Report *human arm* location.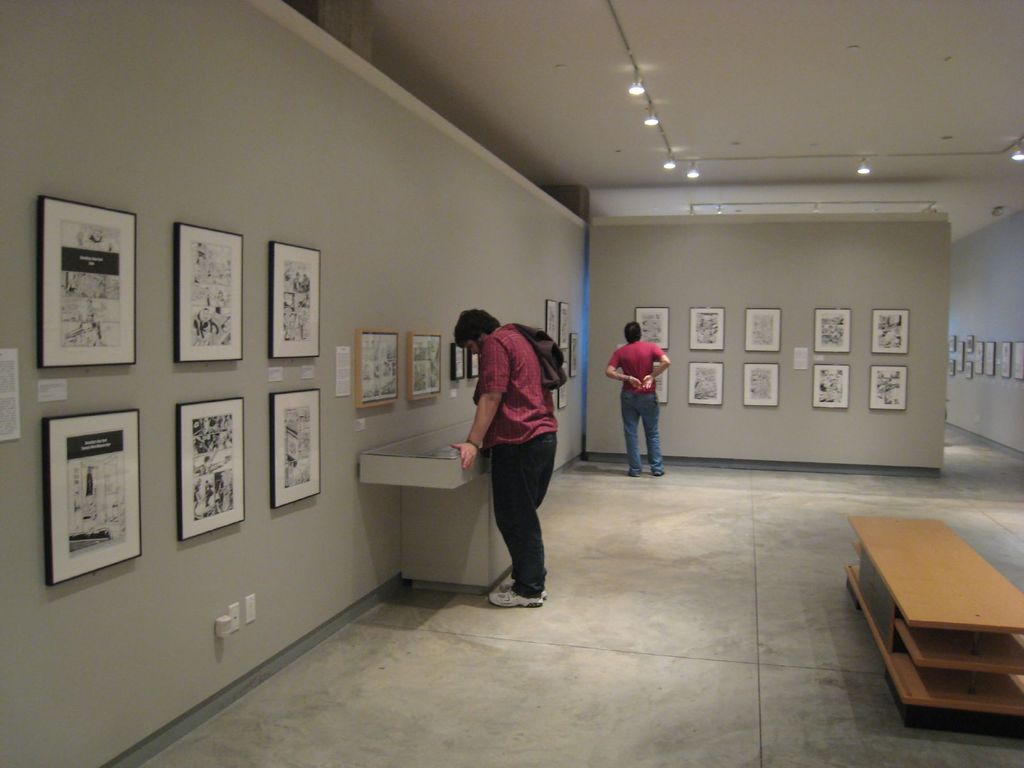
Report: x1=454 y1=335 x2=511 y2=470.
